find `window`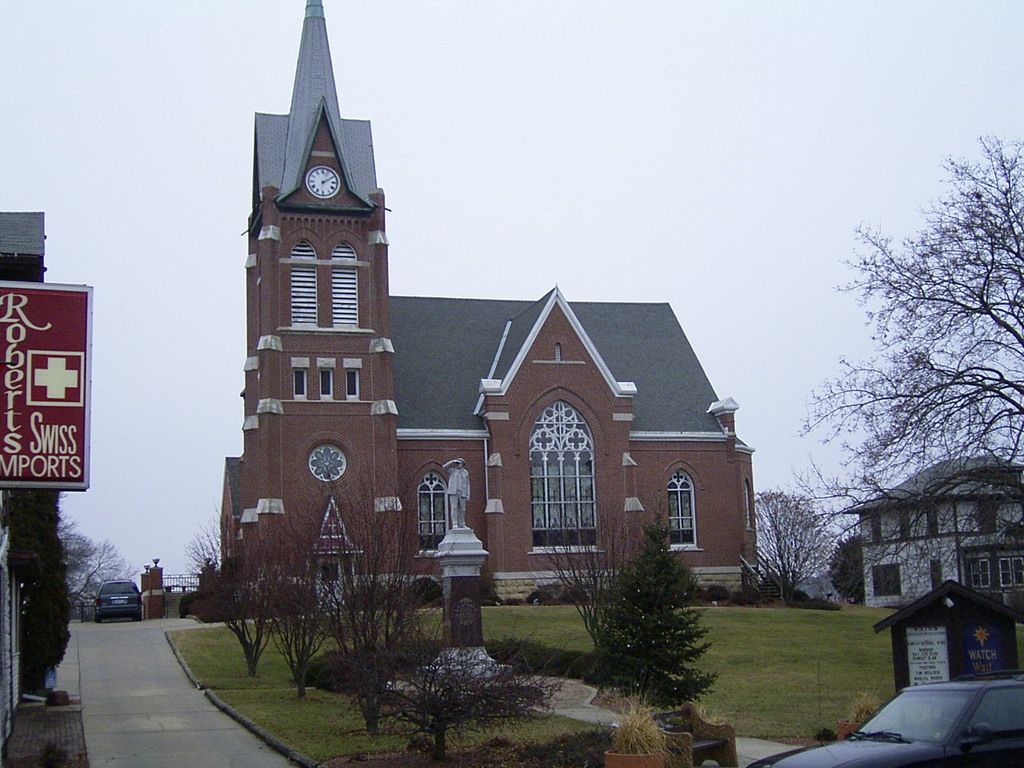
[x1=968, y1=560, x2=994, y2=584]
